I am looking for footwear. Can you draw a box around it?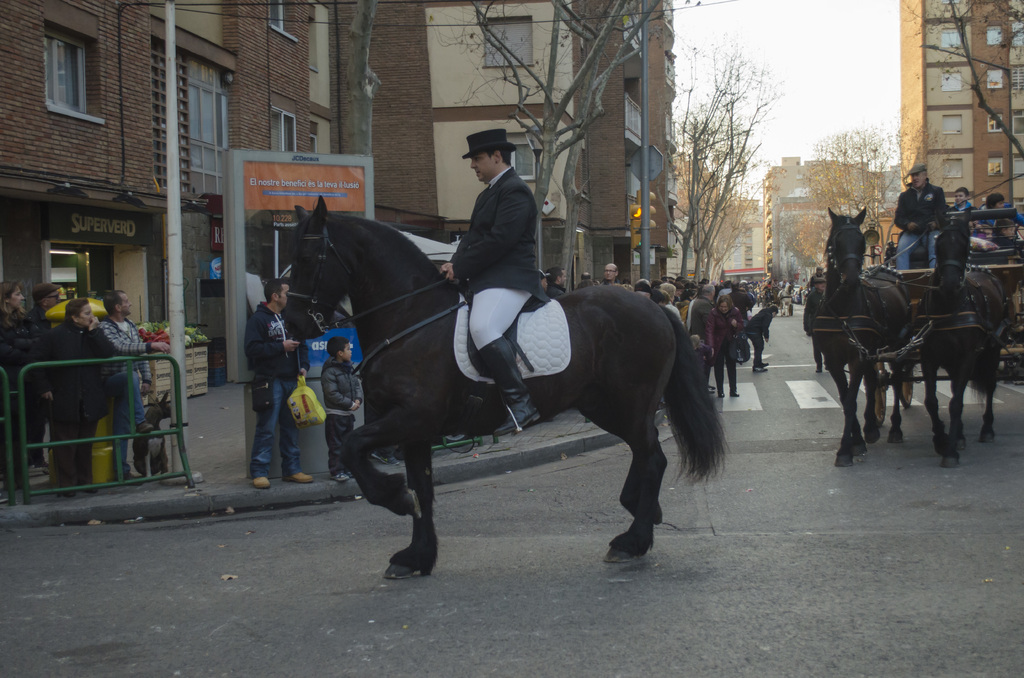
Sure, the bounding box is x1=77 y1=485 x2=100 y2=494.
